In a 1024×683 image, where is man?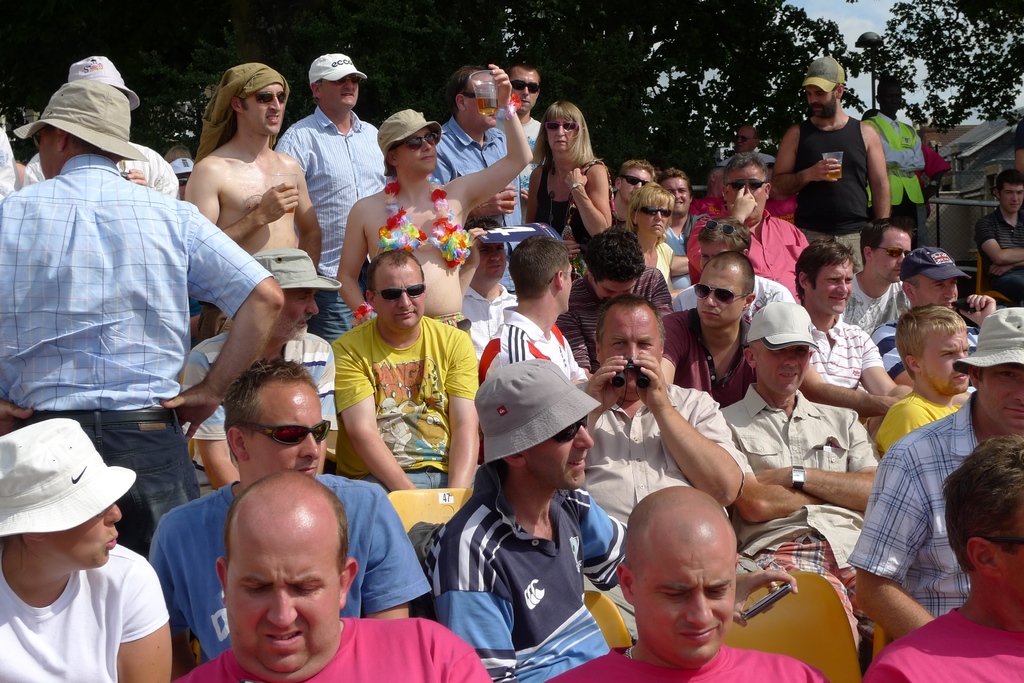
bbox=(442, 356, 652, 682).
